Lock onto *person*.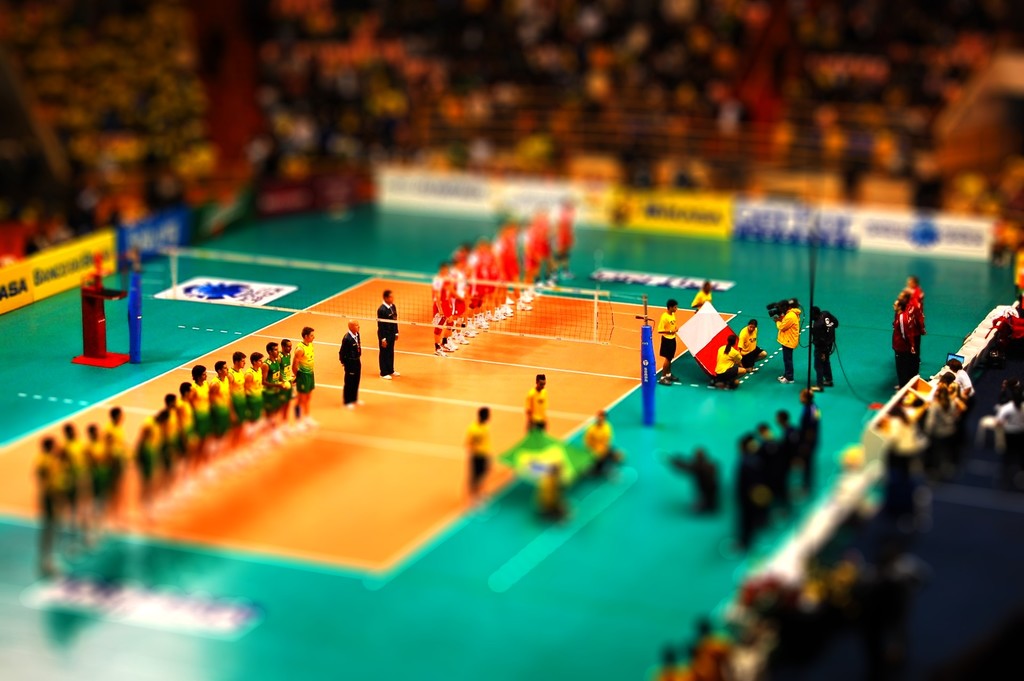
Locked: box=[810, 305, 840, 391].
